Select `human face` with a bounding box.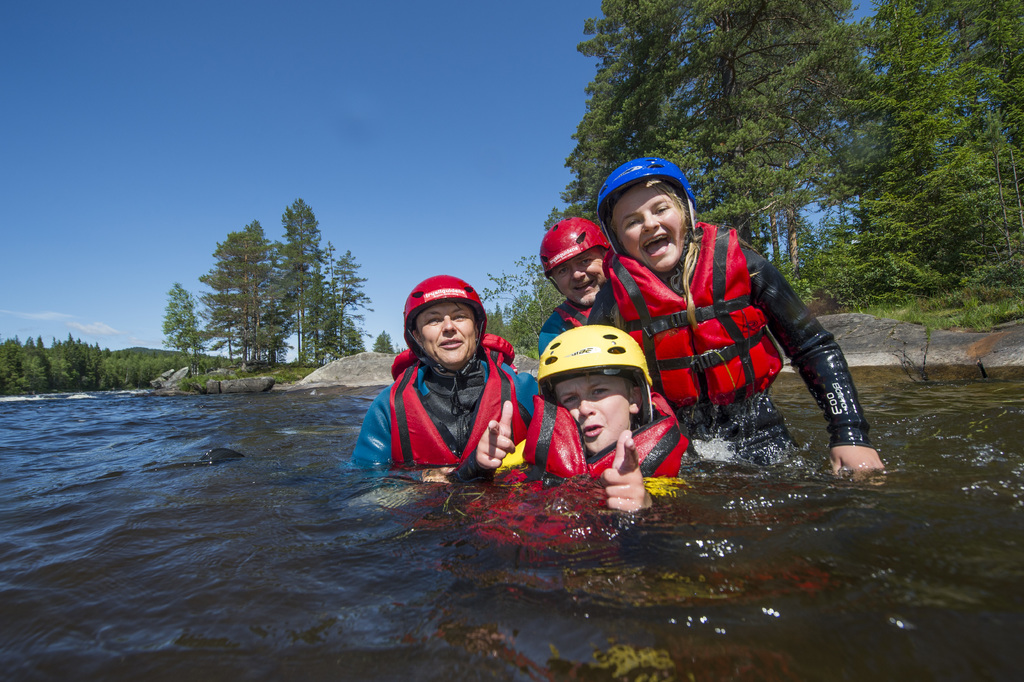
x1=414 y1=301 x2=479 y2=367.
